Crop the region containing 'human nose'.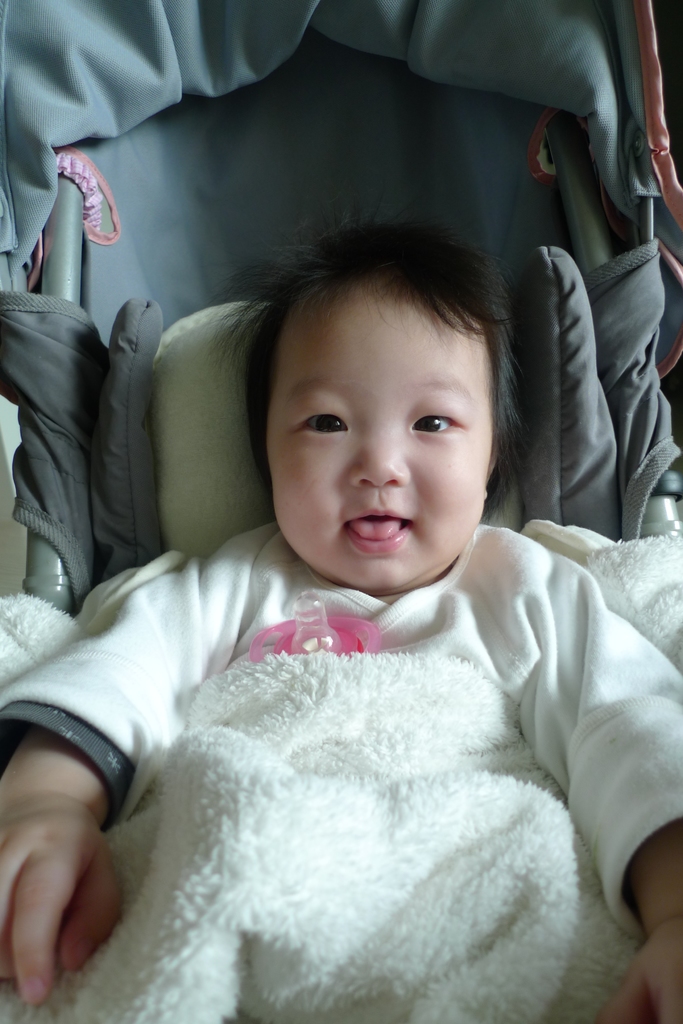
Crop region: bbox(344, 426, 409, 483).
